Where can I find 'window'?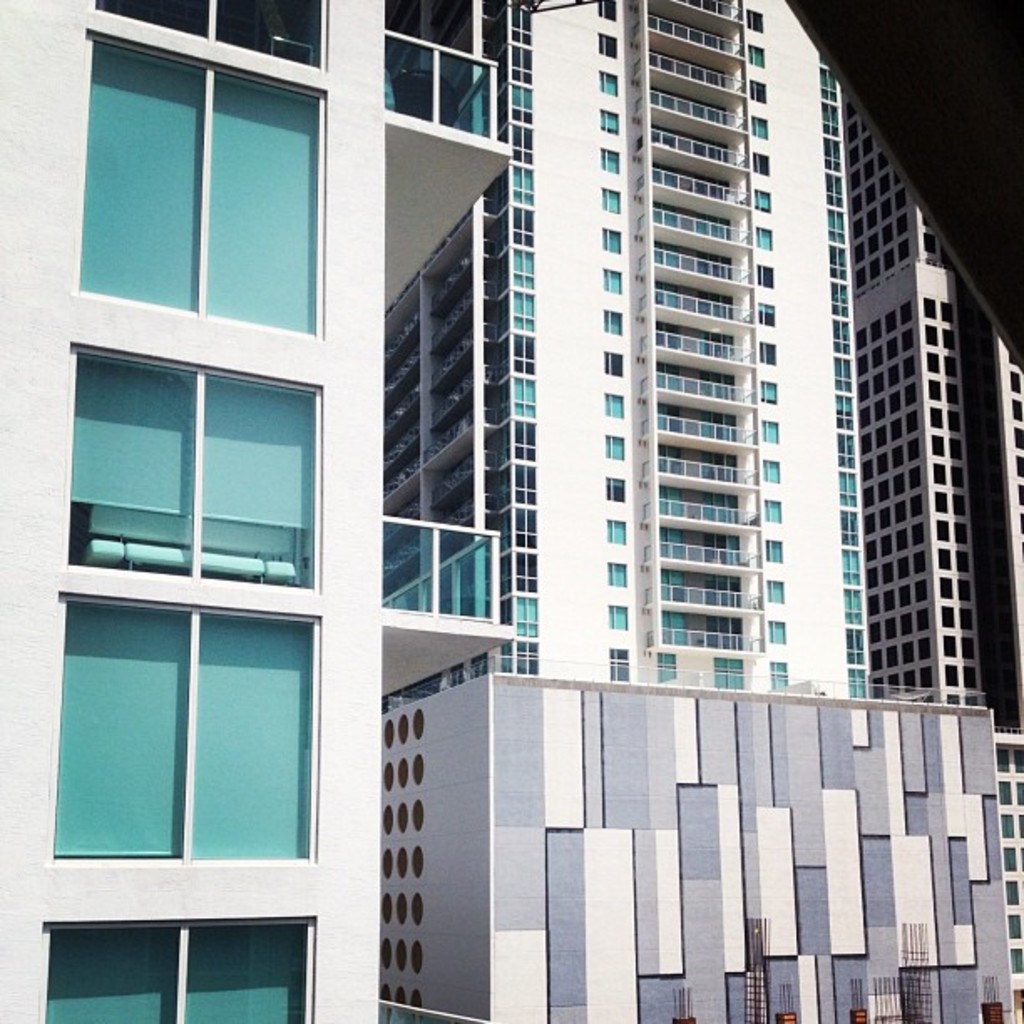
You can find it at box(604, 440, 629, 458).
